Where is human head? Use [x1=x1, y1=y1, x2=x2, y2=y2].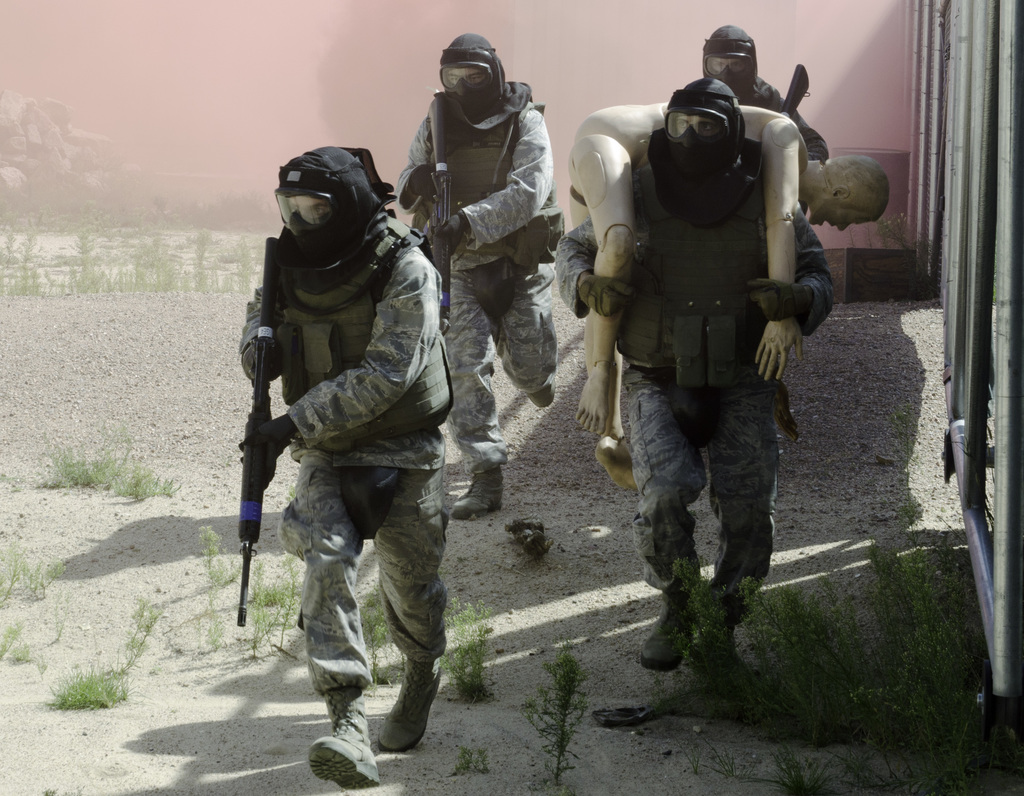
[x1=271, y1=145, x2=371, y2=232].
